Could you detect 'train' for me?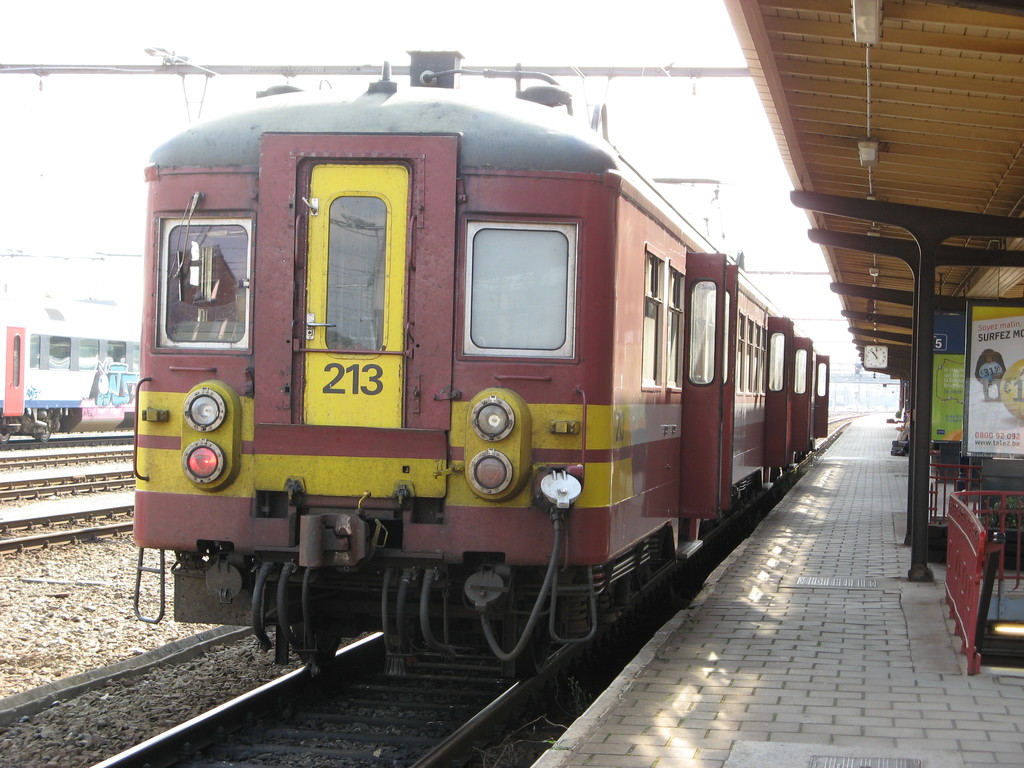
Detection result: [left=0, top=289, right=141, bottom=445].
